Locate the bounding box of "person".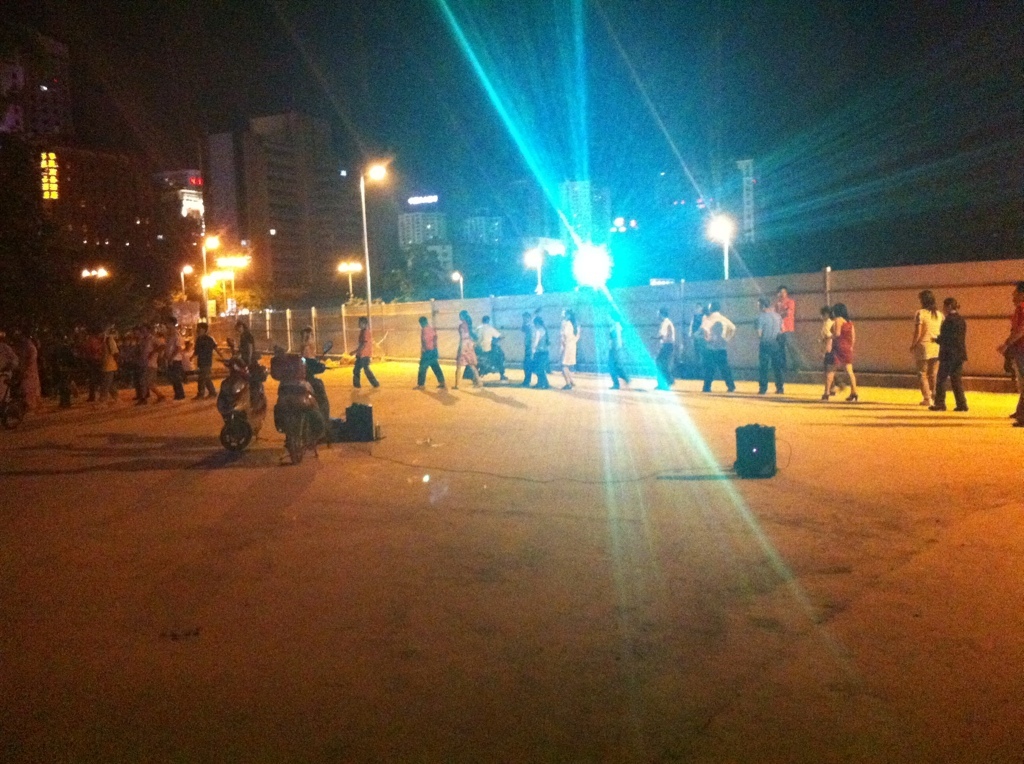
Bounding box: <region>450, 308, 482, 390</region>.
